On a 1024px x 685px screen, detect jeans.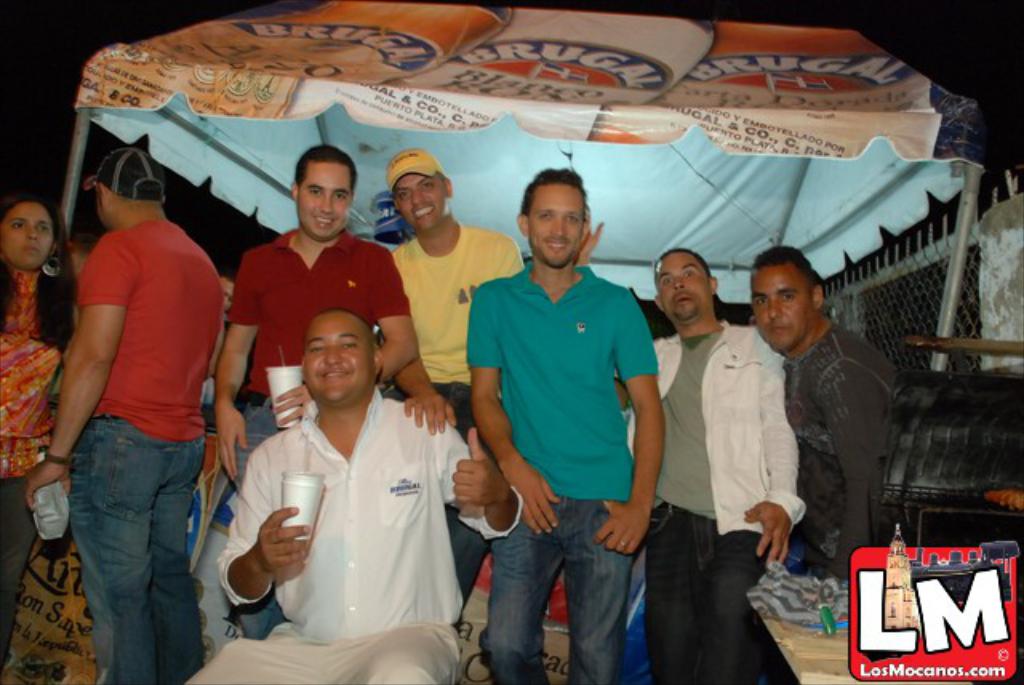
66 410 206 683.
